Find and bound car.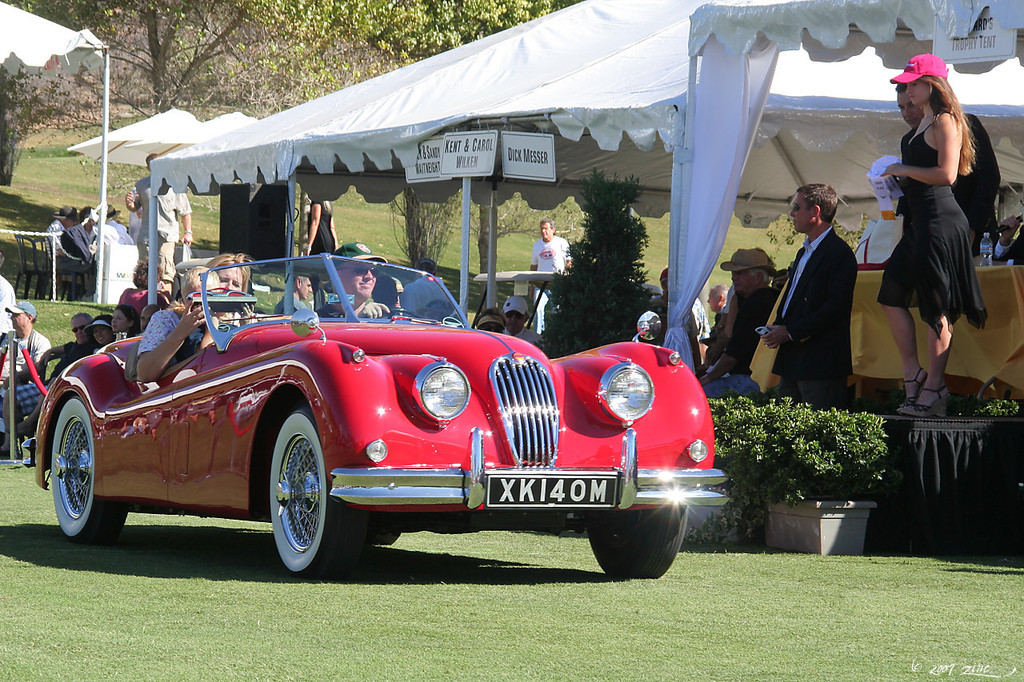
Bound: pyautogui.locateOnScreen(23, 251, 730, 576).
